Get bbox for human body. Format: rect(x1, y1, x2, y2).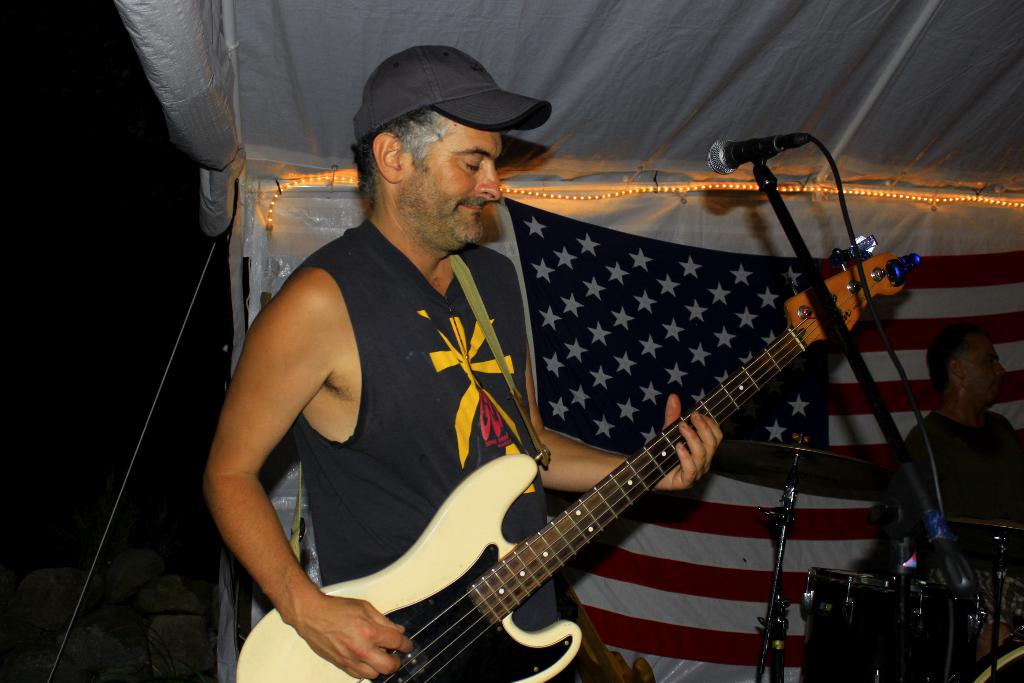
rect(200, 42, 722, 682).
